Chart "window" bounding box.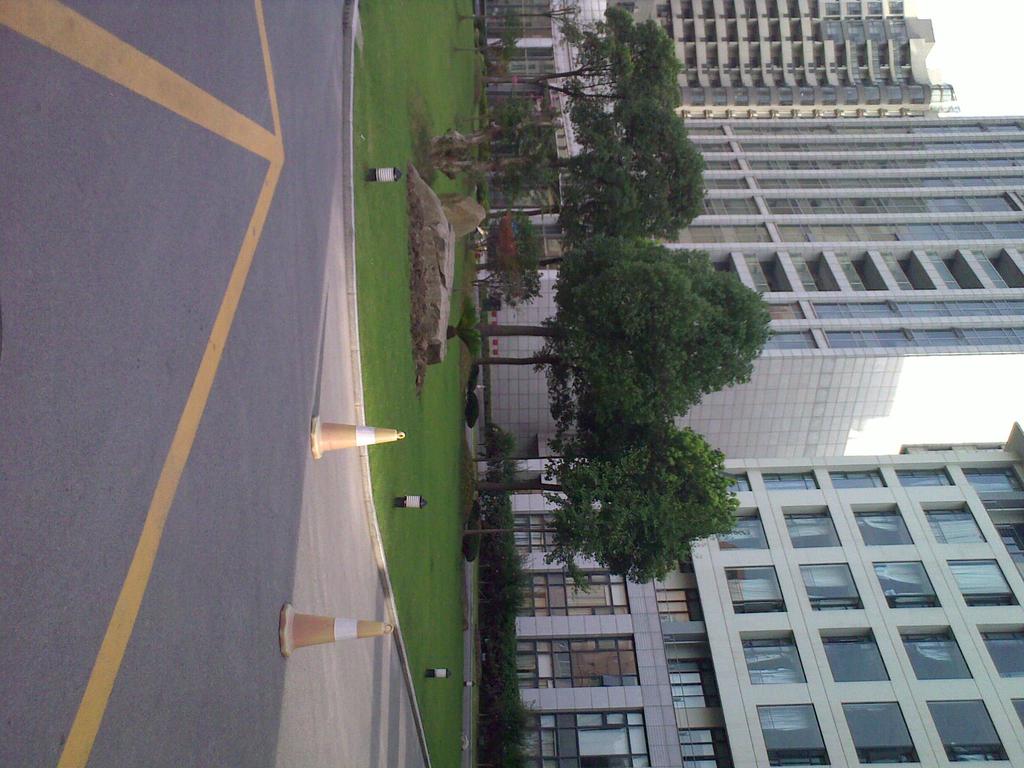
Charted: detection(794, 556, 868, 614).
